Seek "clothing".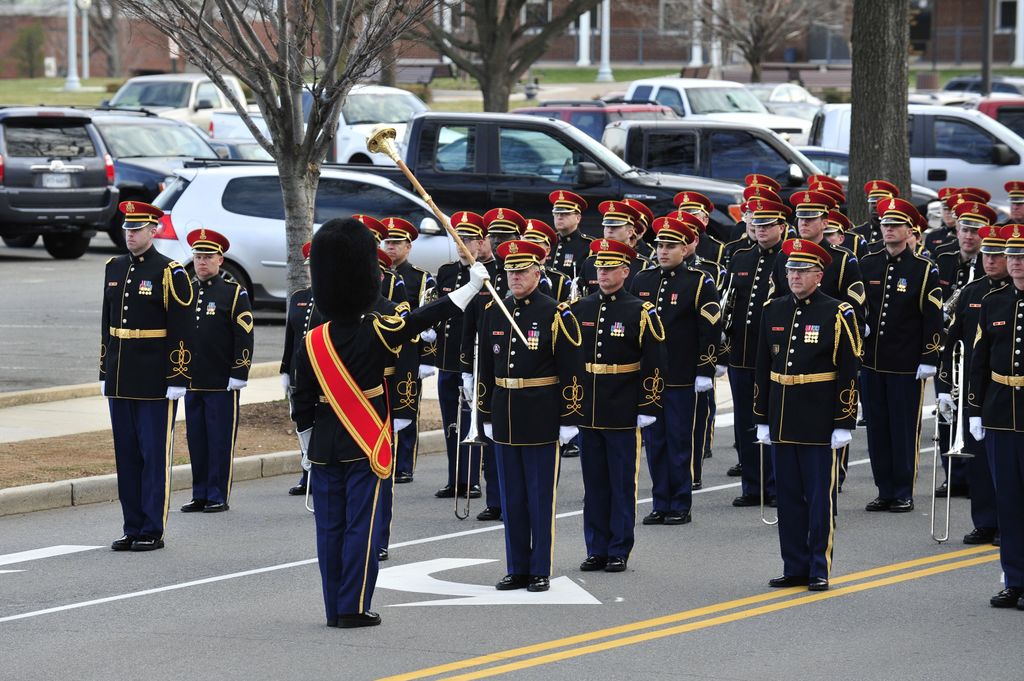
[636,257,653,281].
